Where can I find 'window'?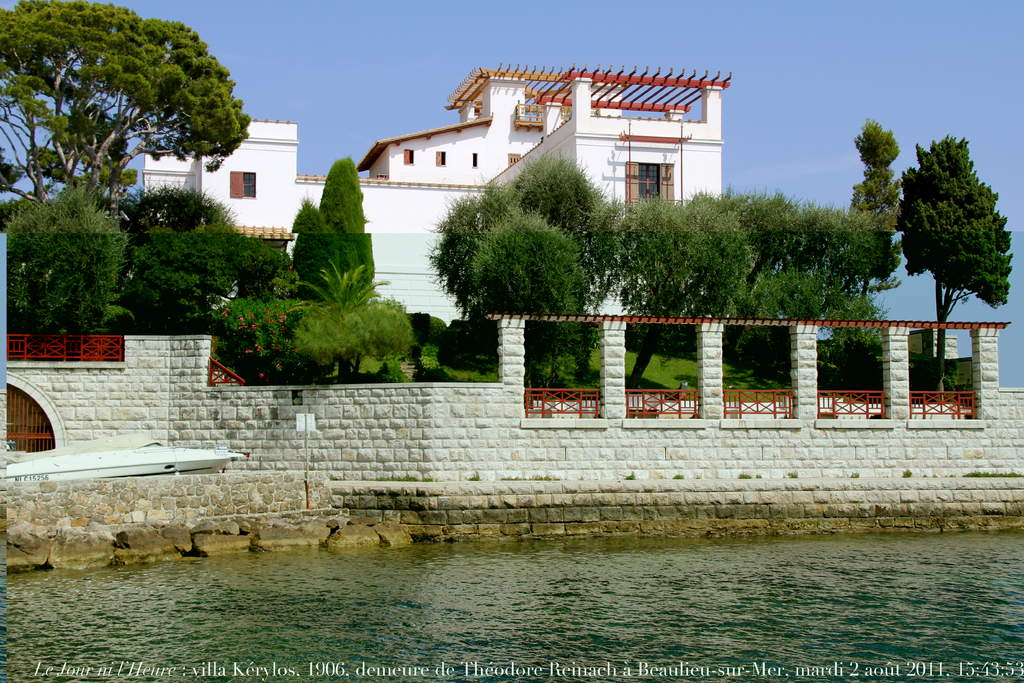
You can find it at box=[435, 148, 447, 164].
